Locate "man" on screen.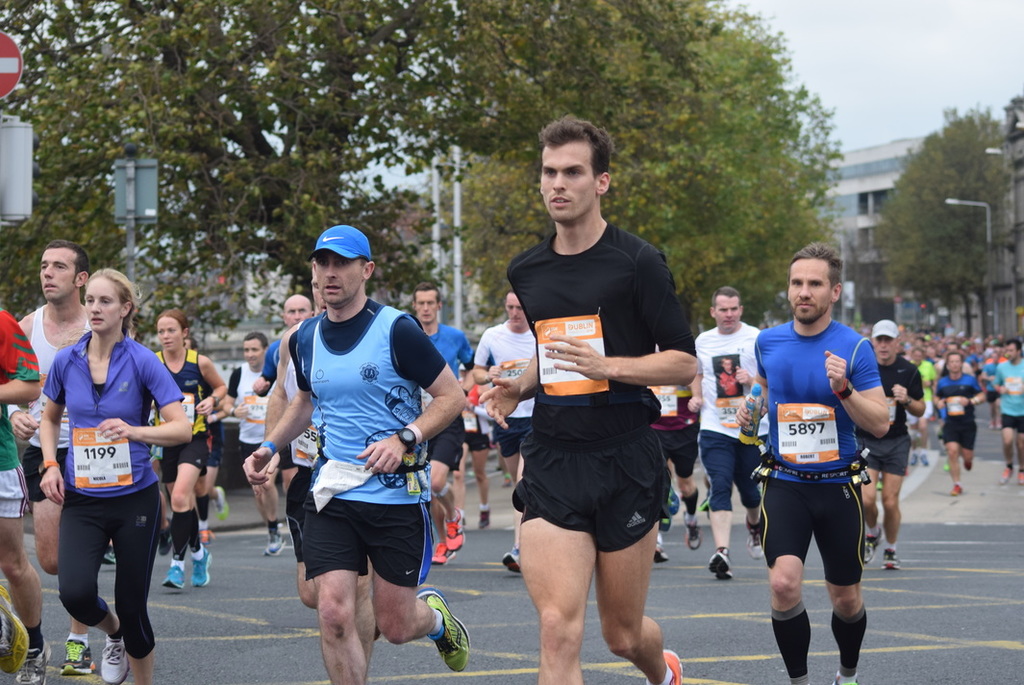
On screen at l=256, t=289, r=312, b=396.
